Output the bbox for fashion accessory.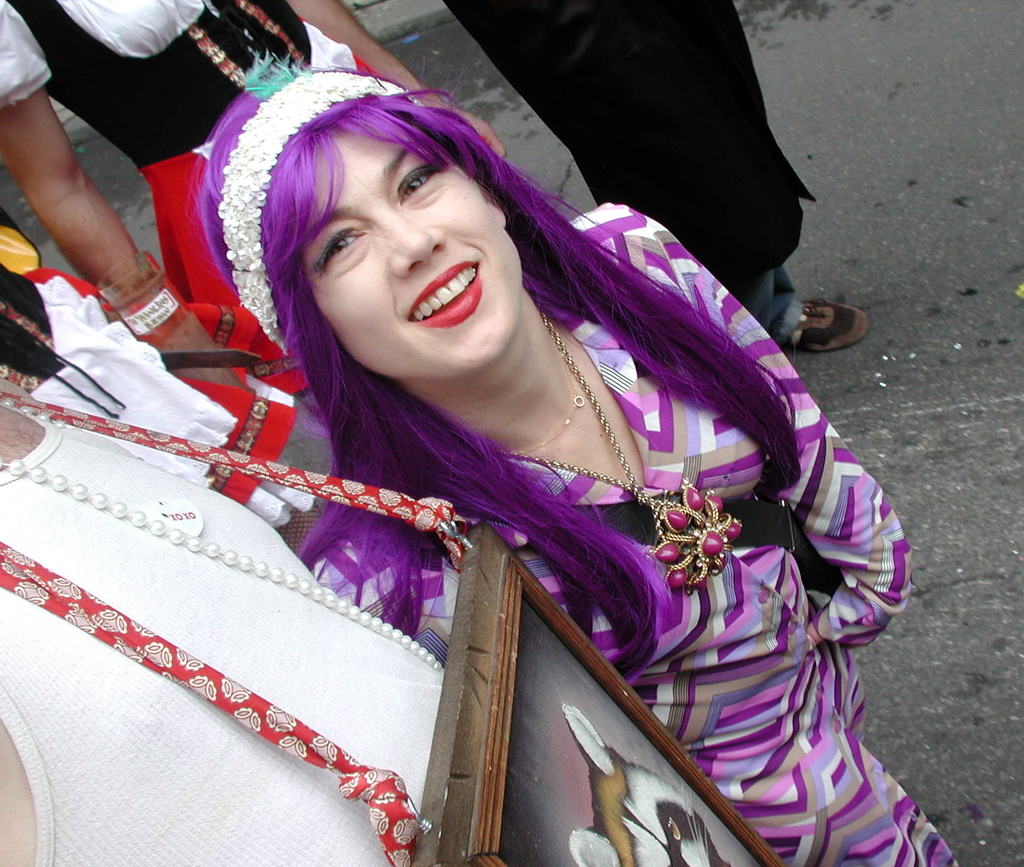
(495,310,739,596).
